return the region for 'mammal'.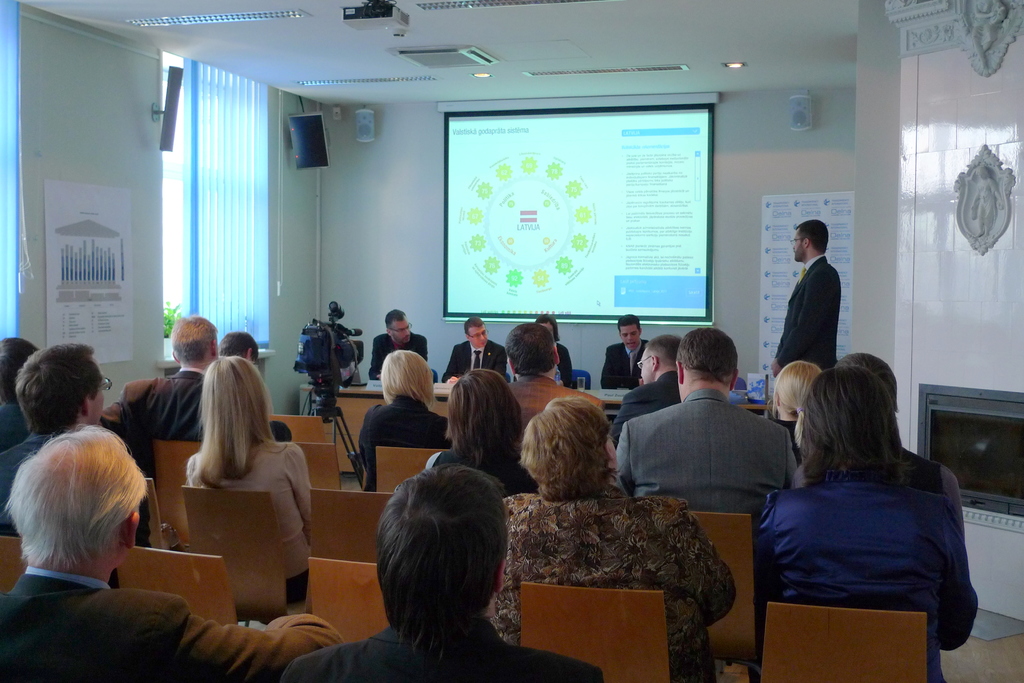
detection(277, 461, 600, 682).
